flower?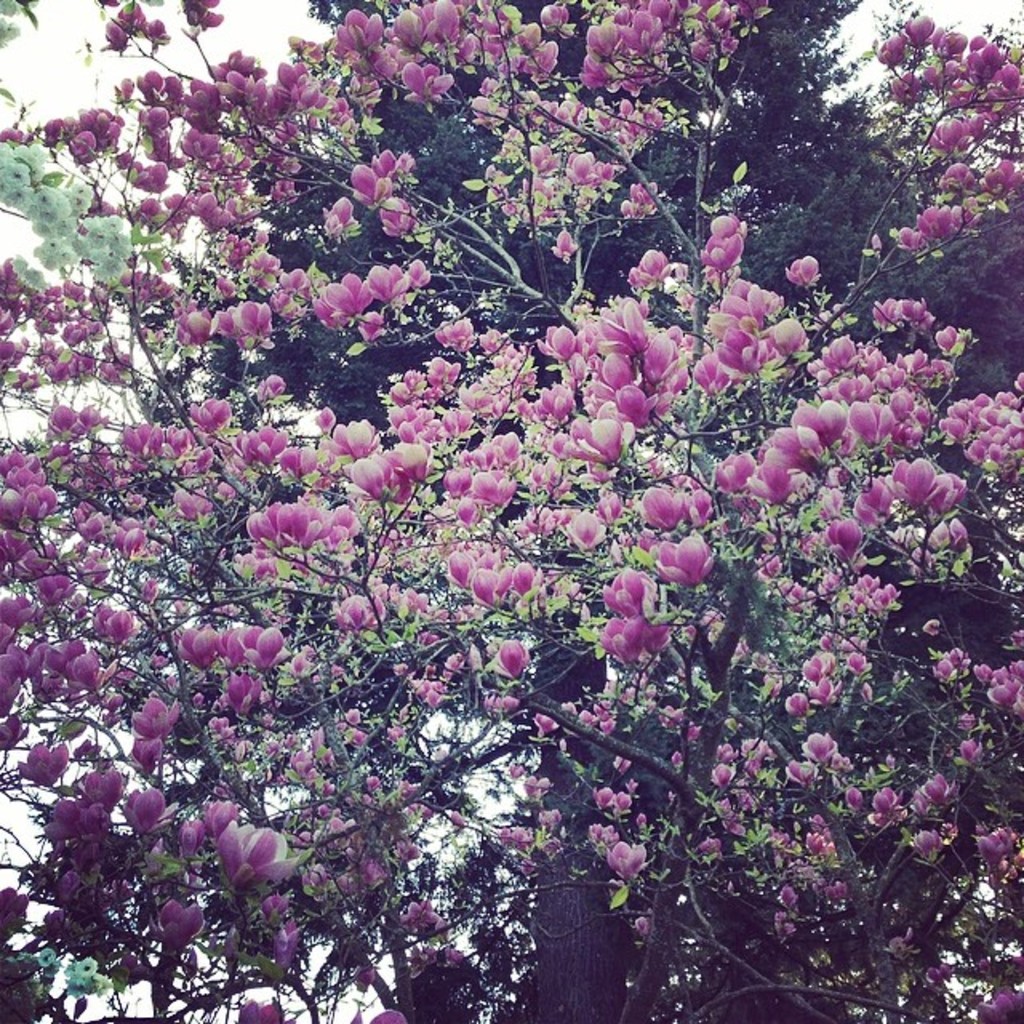
detection(235, 992, 285, 1022)
